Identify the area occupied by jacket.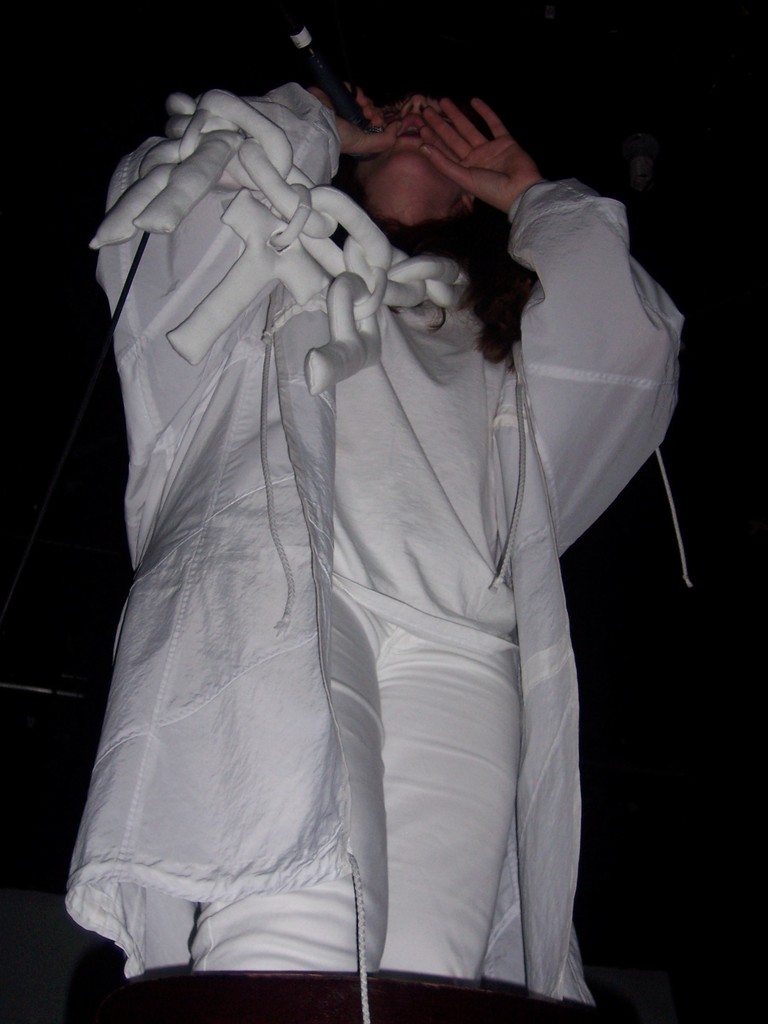
Area: pyautogui.locateOnScreen(68, 0, 684, 1000).
